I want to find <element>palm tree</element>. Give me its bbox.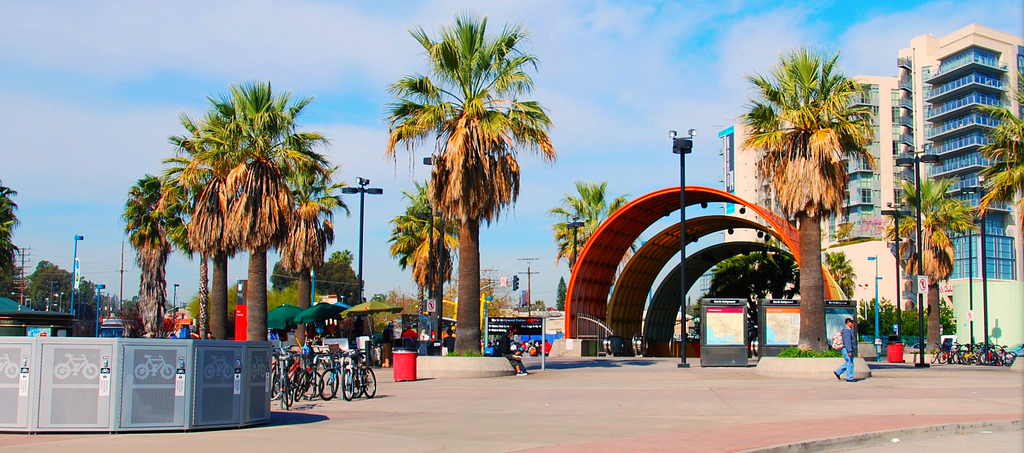
252:200:334:350.
